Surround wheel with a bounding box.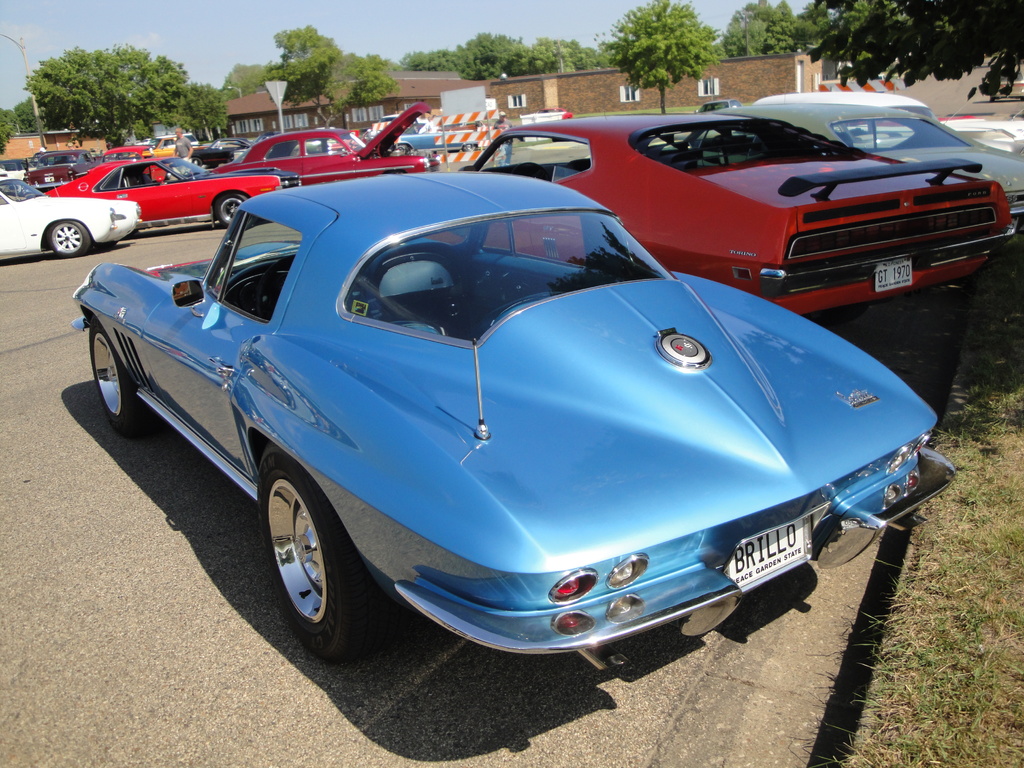
(left=249, top=468, right=340, bottom=645).
